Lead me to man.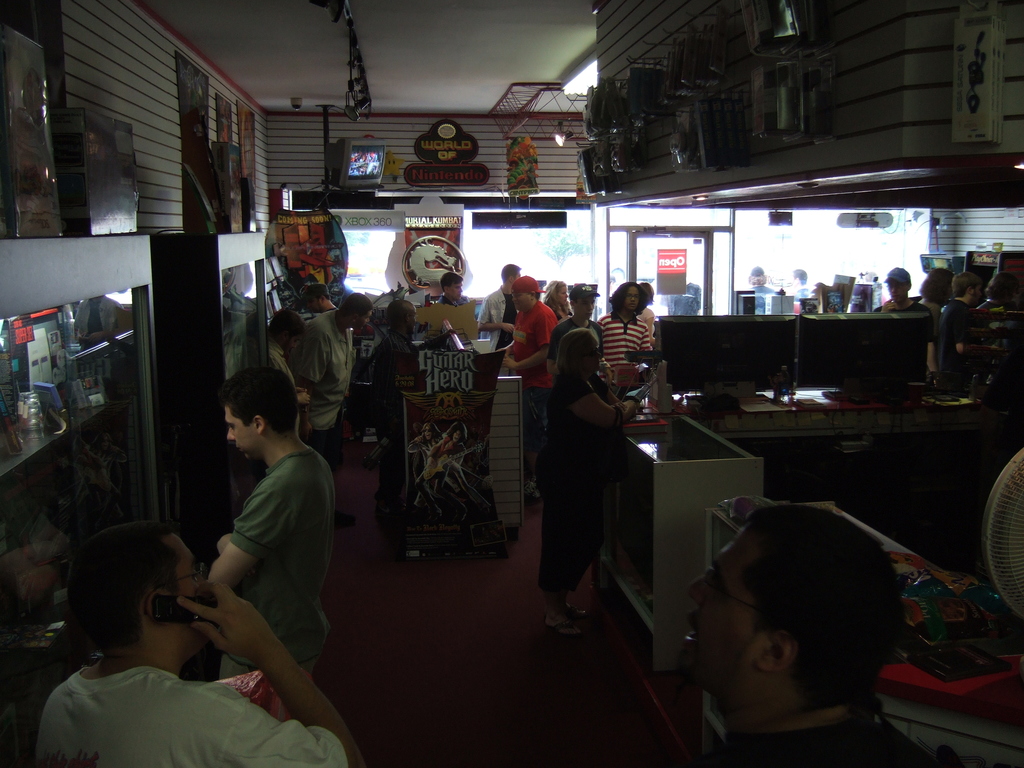
Lead to rect(935, 271, 1002, 385).
